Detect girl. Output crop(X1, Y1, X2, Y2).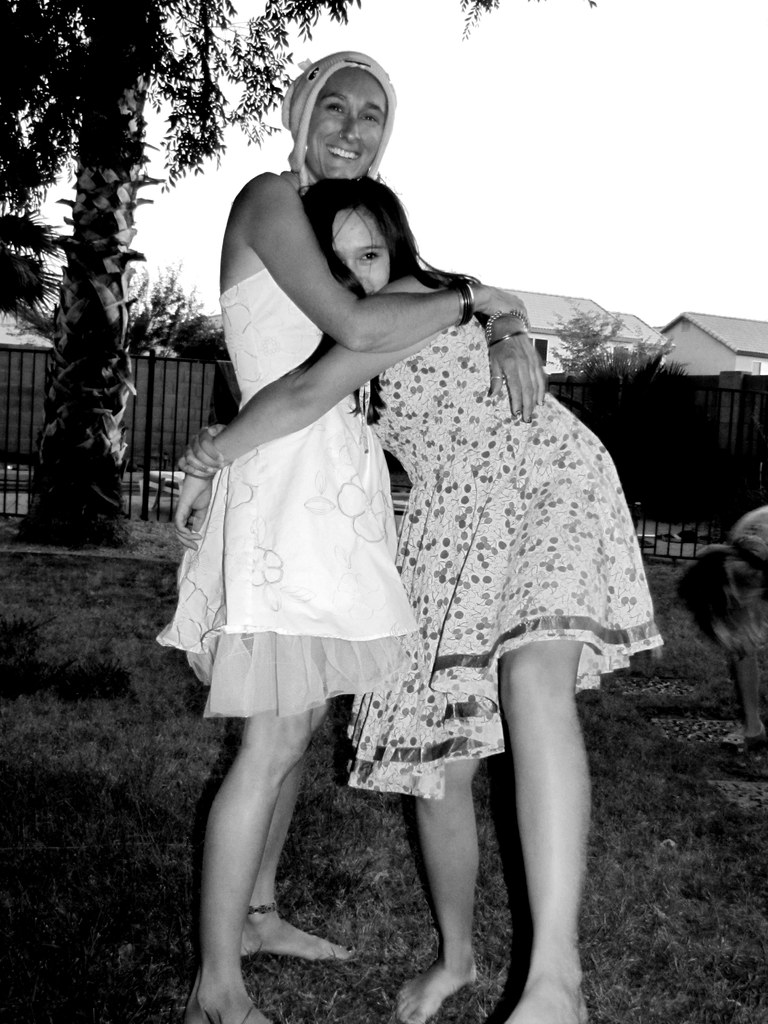
crop(172, 180, 664, 1023).
